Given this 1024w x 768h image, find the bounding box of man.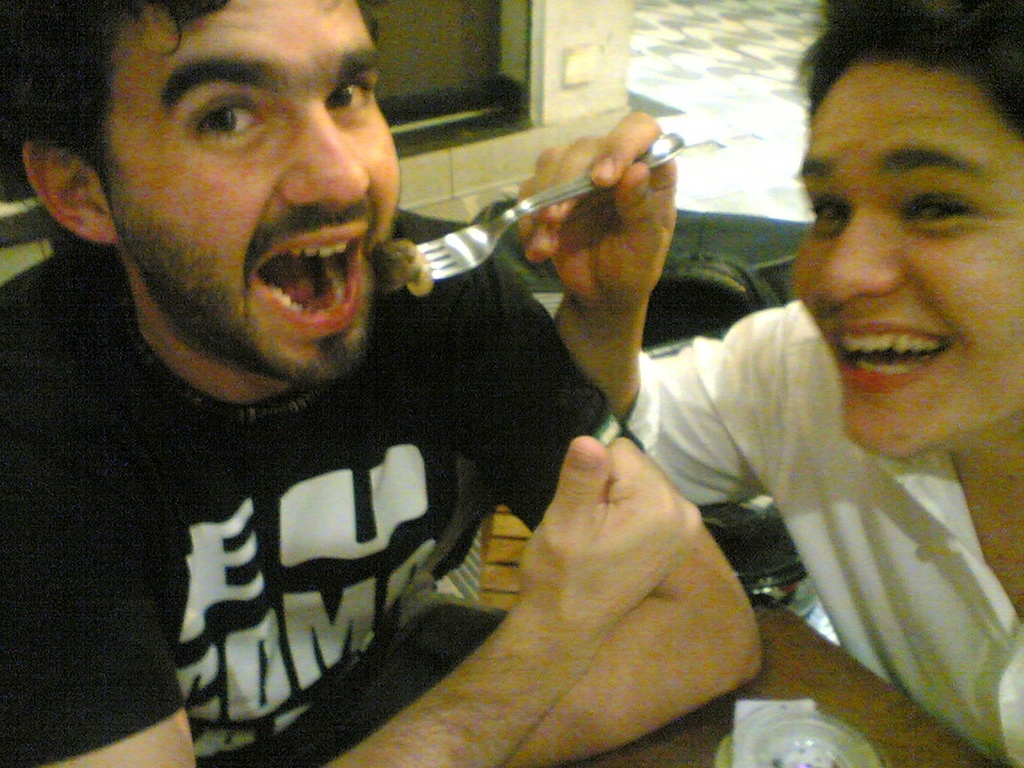
0 14 744 760.
